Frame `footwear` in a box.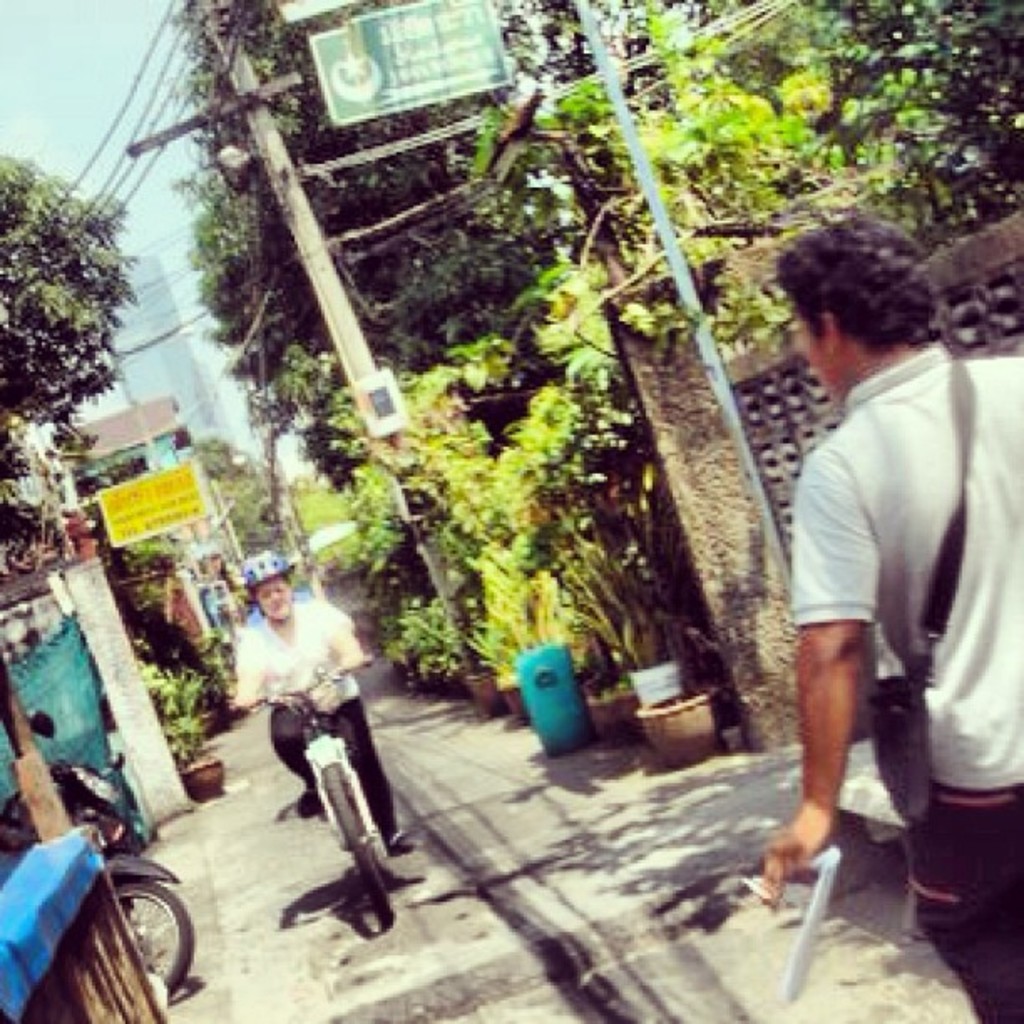
{"x1": 300, "y1": 790, "x2": 318, "y2": 813}.
